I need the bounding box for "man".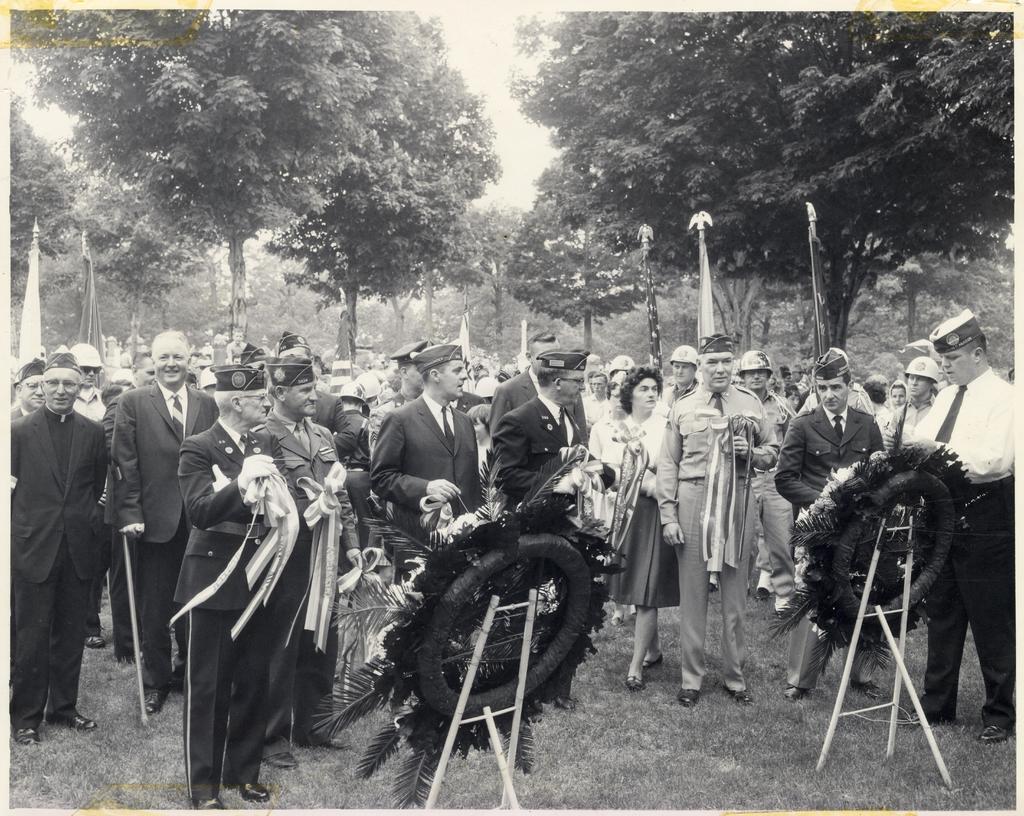
Here it is: region(108, 328, 220, 724).
